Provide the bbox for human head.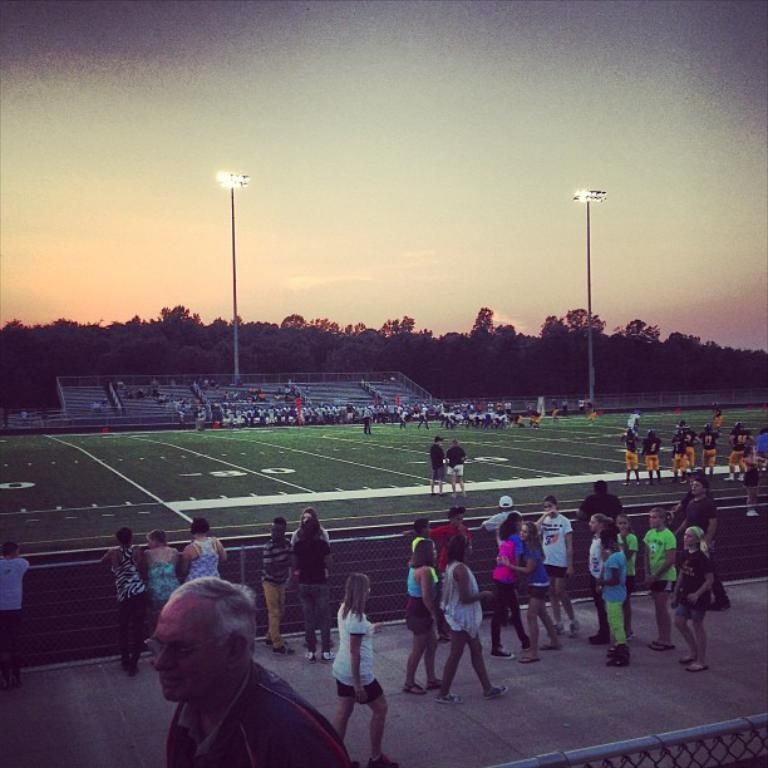
(600,533,620,551).
